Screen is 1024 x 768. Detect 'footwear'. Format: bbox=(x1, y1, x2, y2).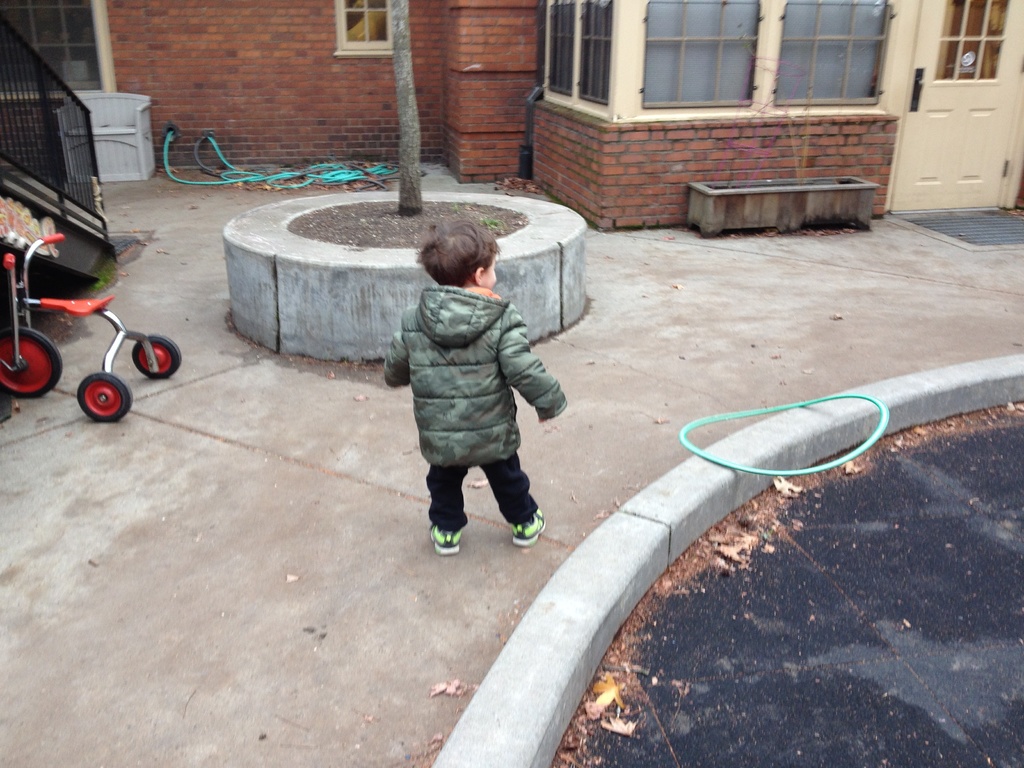
bbox=(511, 508, 545, 545).
